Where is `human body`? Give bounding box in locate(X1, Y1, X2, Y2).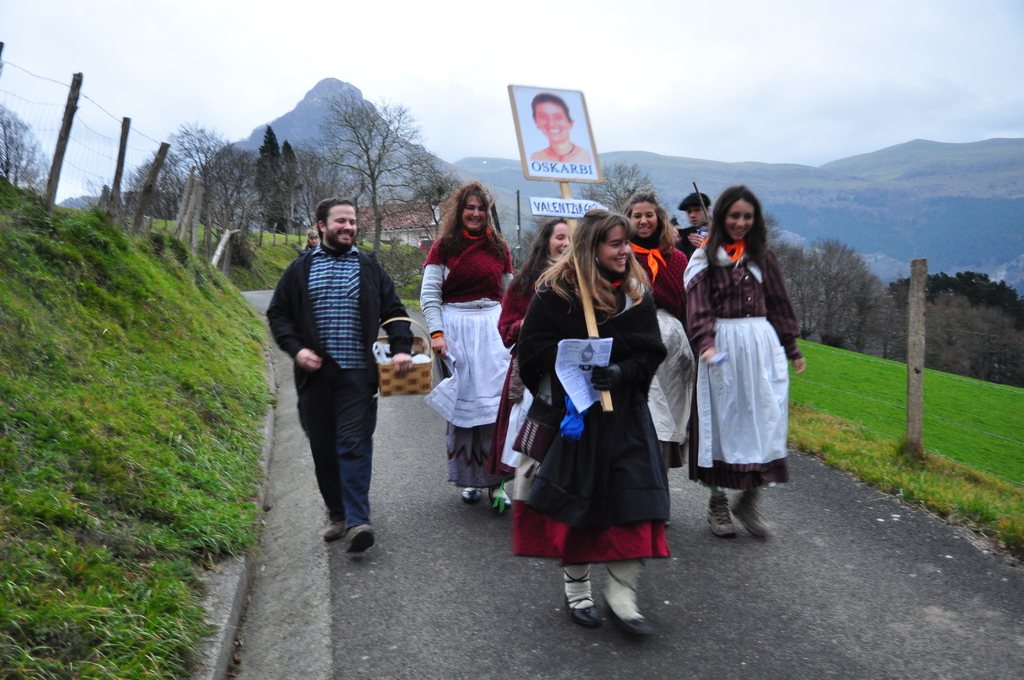
locate(260, 190, 424, 560).
